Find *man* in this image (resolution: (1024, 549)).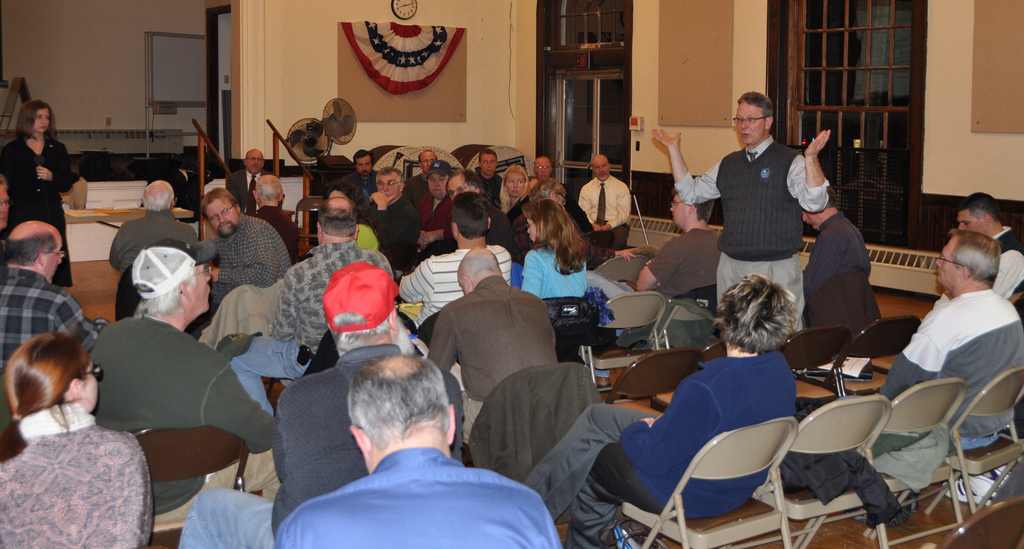
bbox=[467, 150, 504, 207].
